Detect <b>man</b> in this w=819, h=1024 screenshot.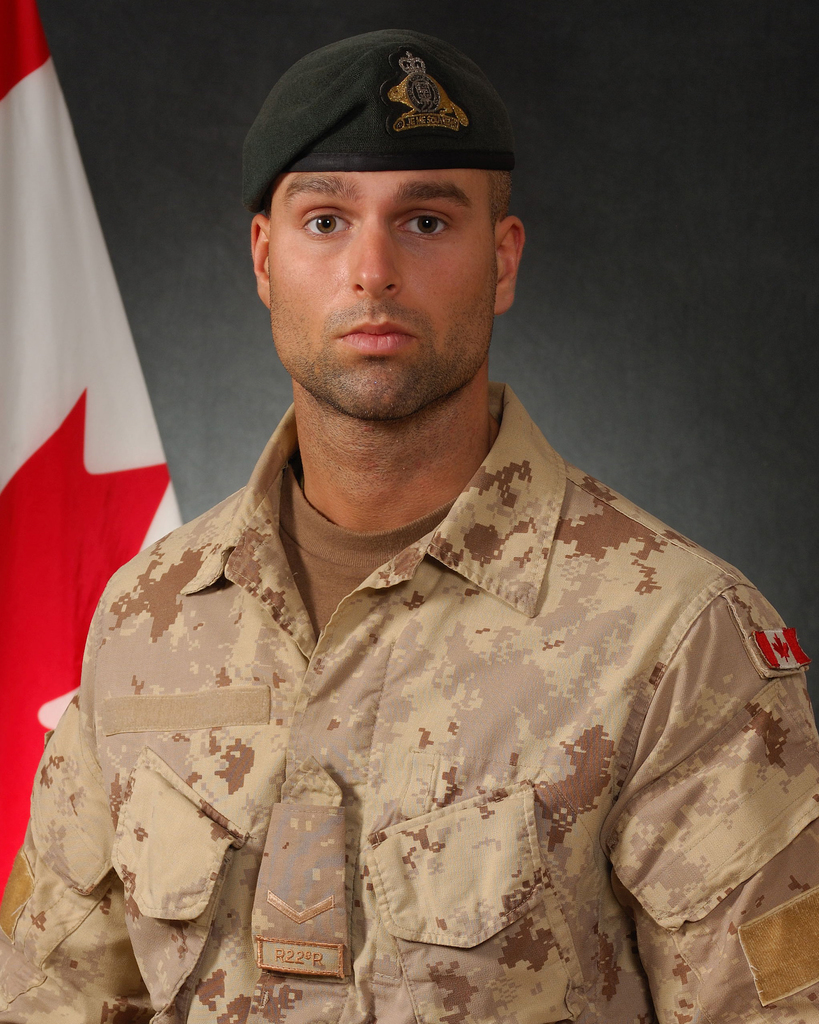
Detection: rect(0, 0, 814, 1023).
